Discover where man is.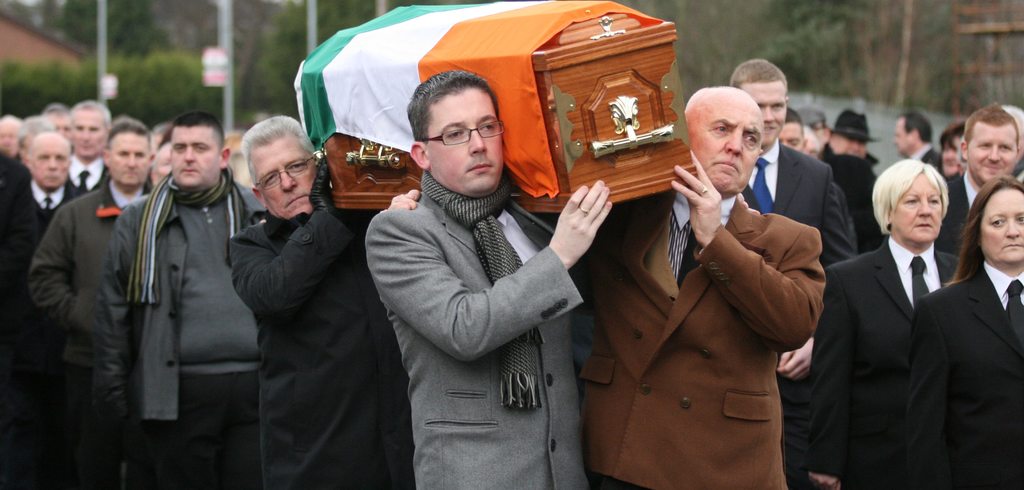
Discovered at pyautogui.locateOnScreen(224, 113, 418, 489).
